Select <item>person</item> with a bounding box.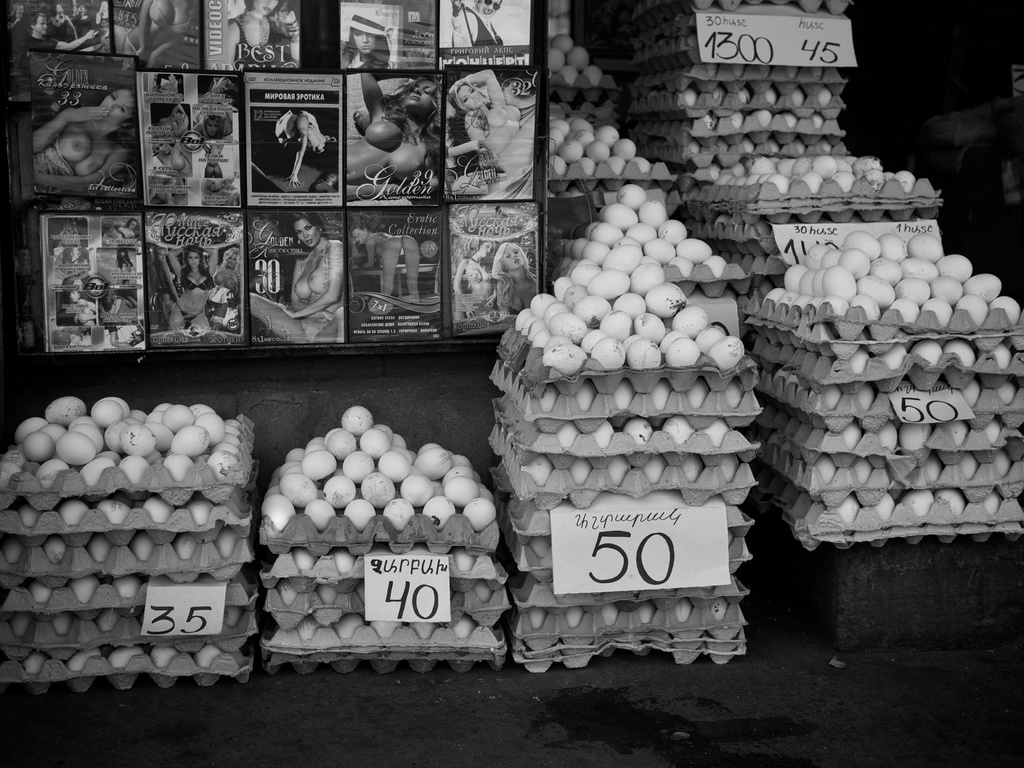
pyautogui.locateOnScreen(62, 288, 96, 325).
